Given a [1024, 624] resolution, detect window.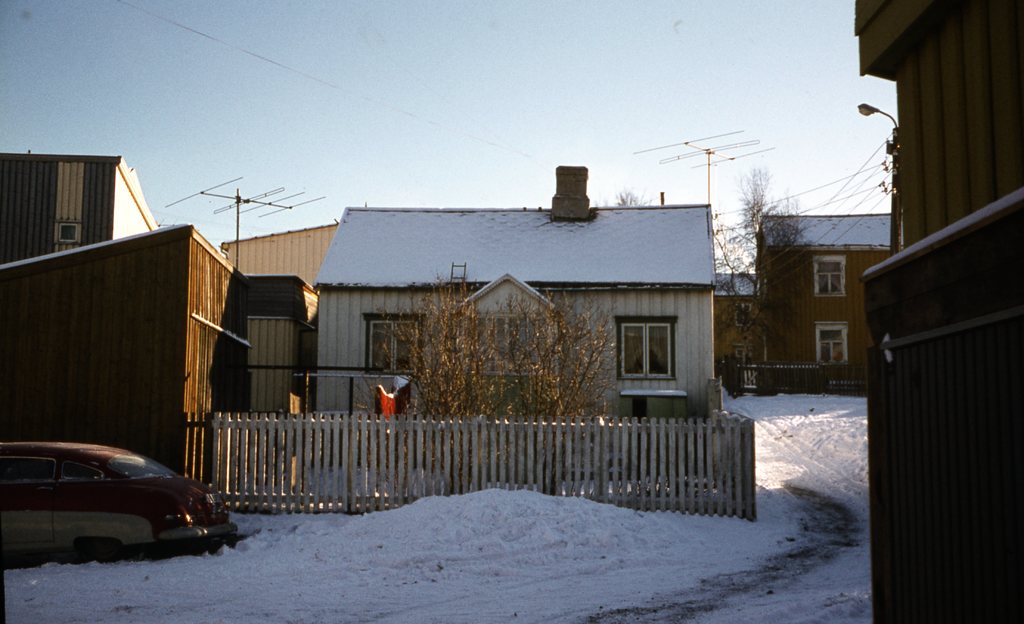
(362, 314, 425, 378).
